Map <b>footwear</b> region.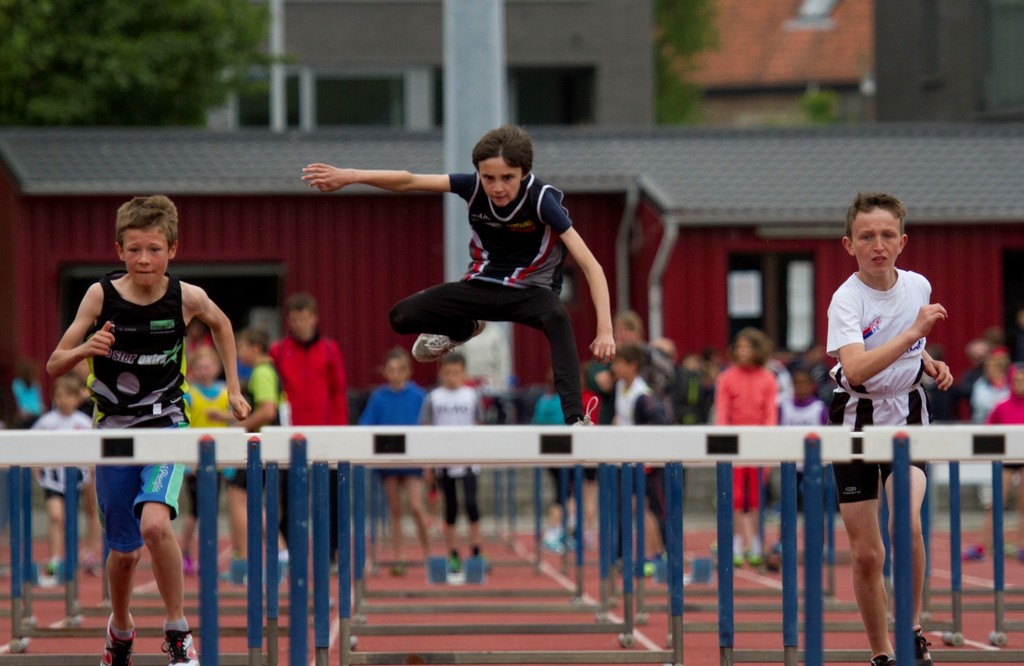
Mapped to (x1=566, y1=401, x2=600, y2=470).
